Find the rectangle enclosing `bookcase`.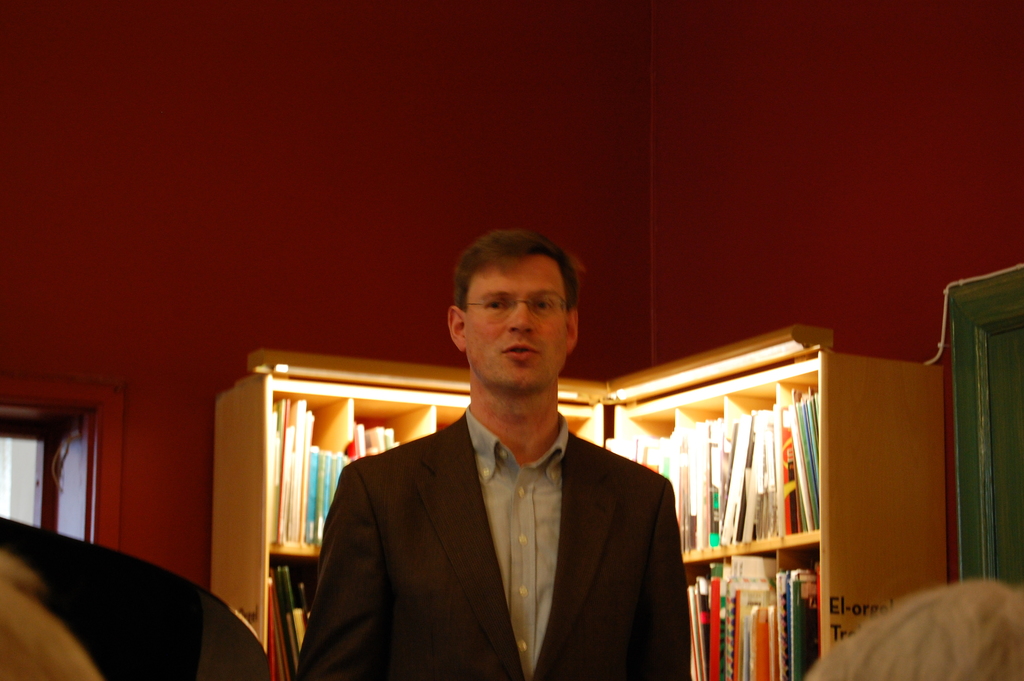
[x1=212, y1=321, x2=952, y2=680].
